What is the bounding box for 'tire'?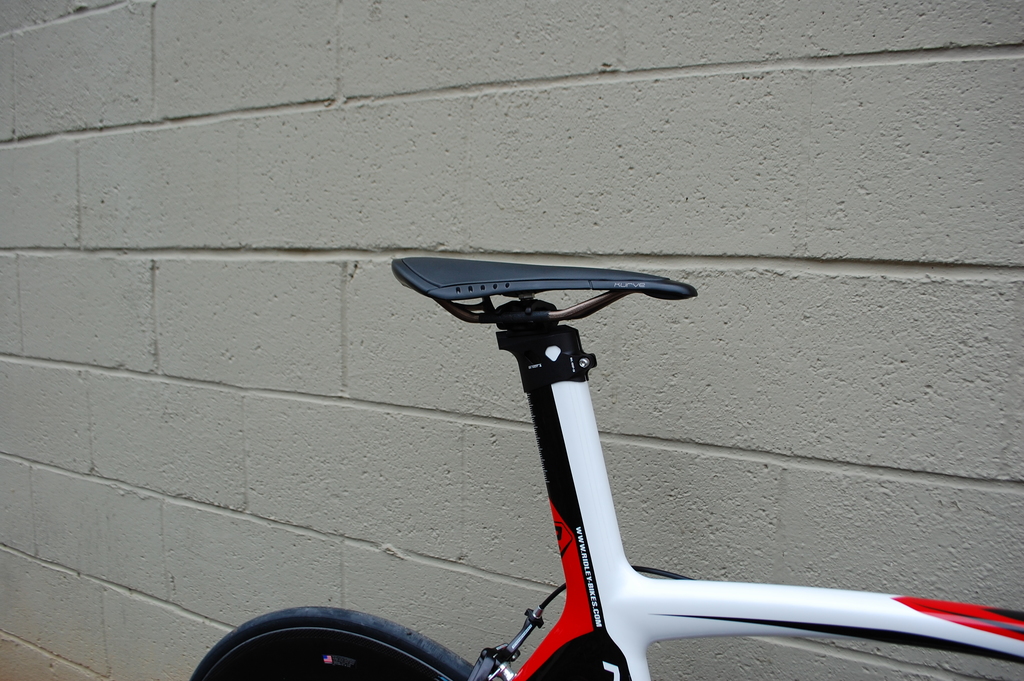
<box>186,606,483,680</box>.
